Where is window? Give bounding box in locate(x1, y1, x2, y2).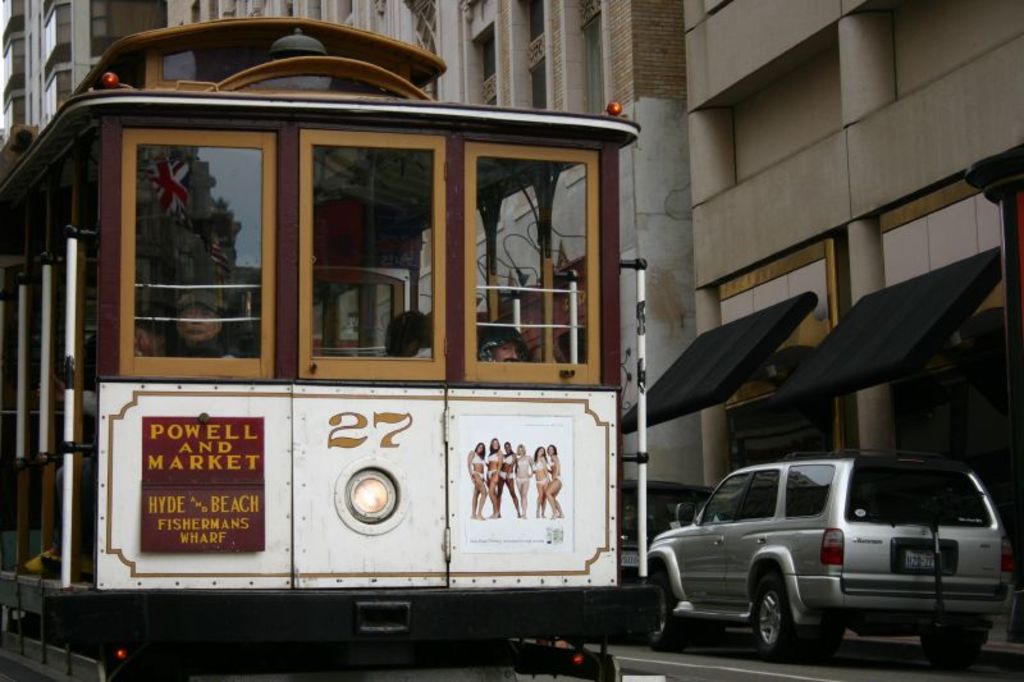
locate(44, 3, 79, 60).
